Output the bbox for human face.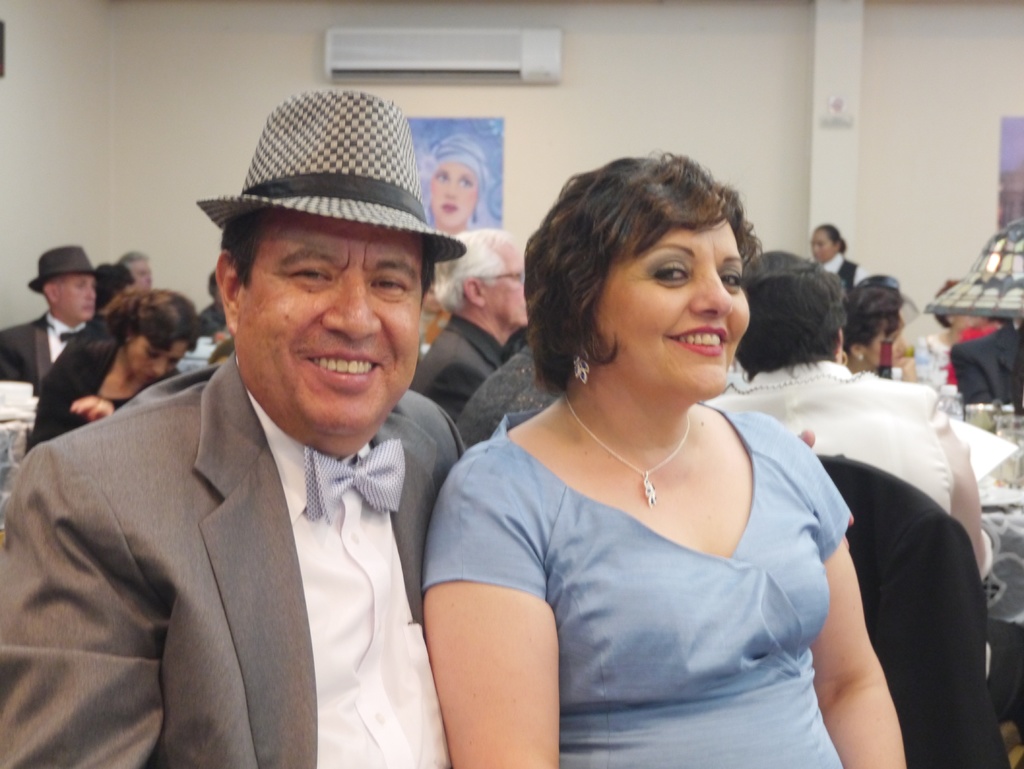
box=[429, 165, 479, 232].
